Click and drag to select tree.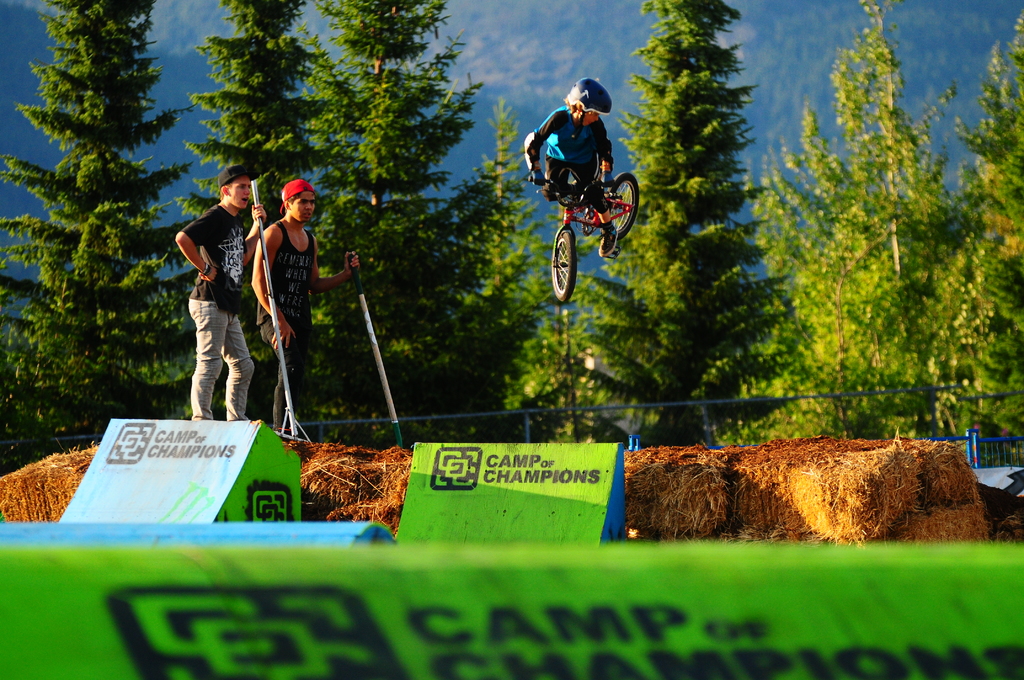
Selection: 746:0:955:439.
